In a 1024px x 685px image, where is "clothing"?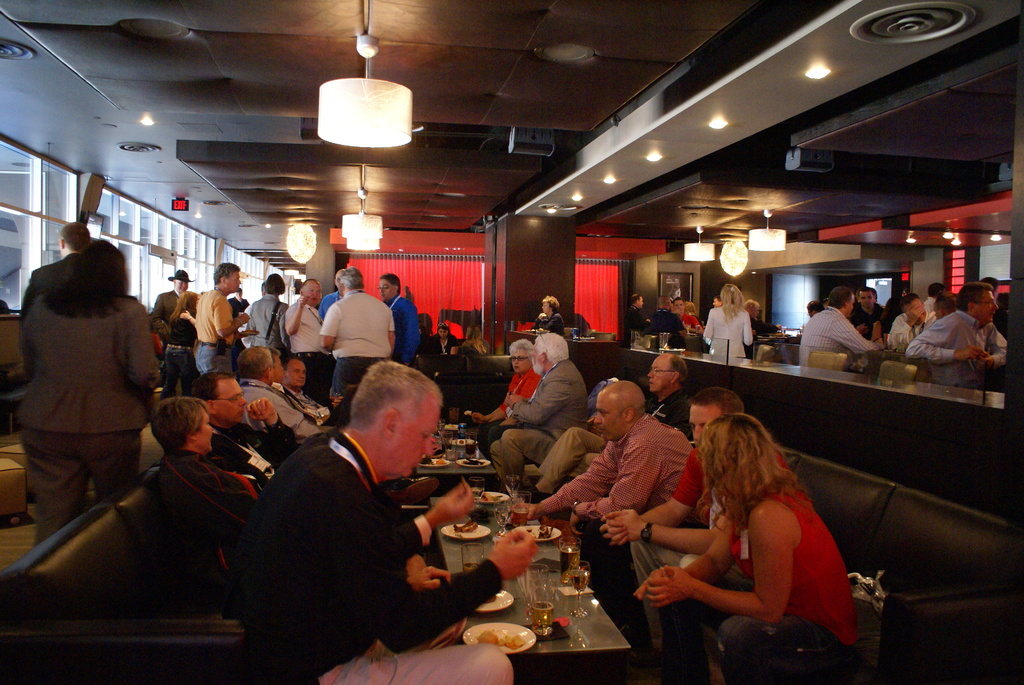
box(797, 304, 877, 370).
